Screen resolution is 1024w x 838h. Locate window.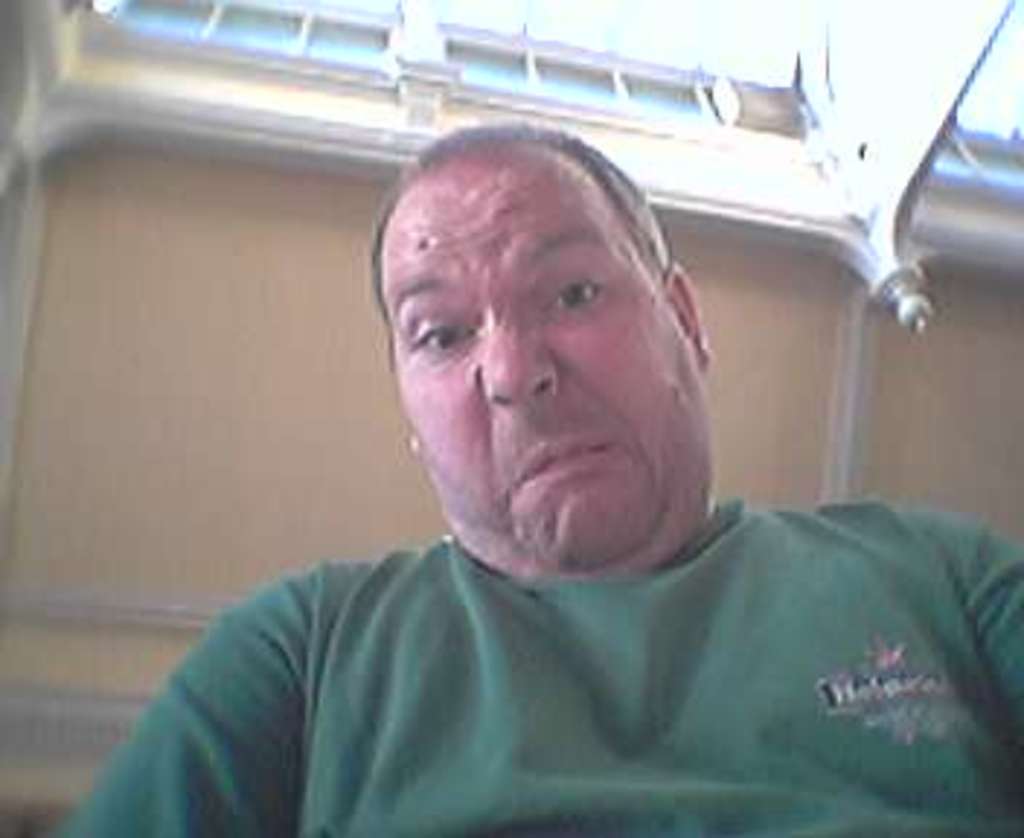
box(454, 47, 527, 87).
